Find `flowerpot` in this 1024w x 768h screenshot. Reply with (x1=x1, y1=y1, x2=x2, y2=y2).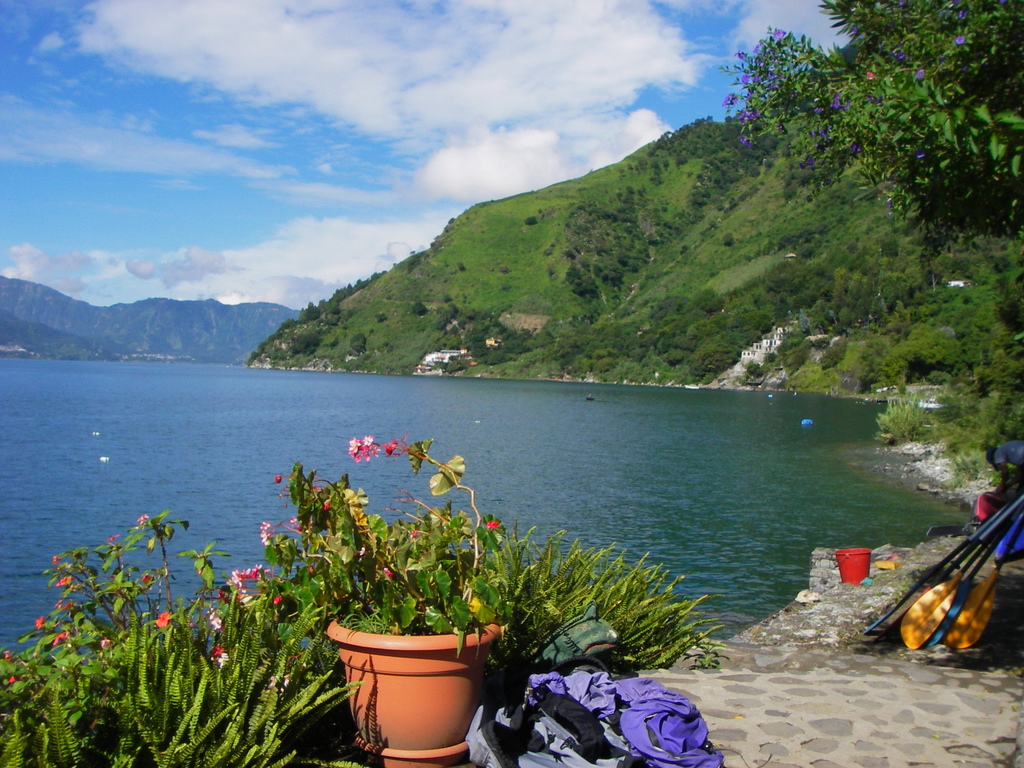
(x1=344, y1=641, x2=497, y2=748).
